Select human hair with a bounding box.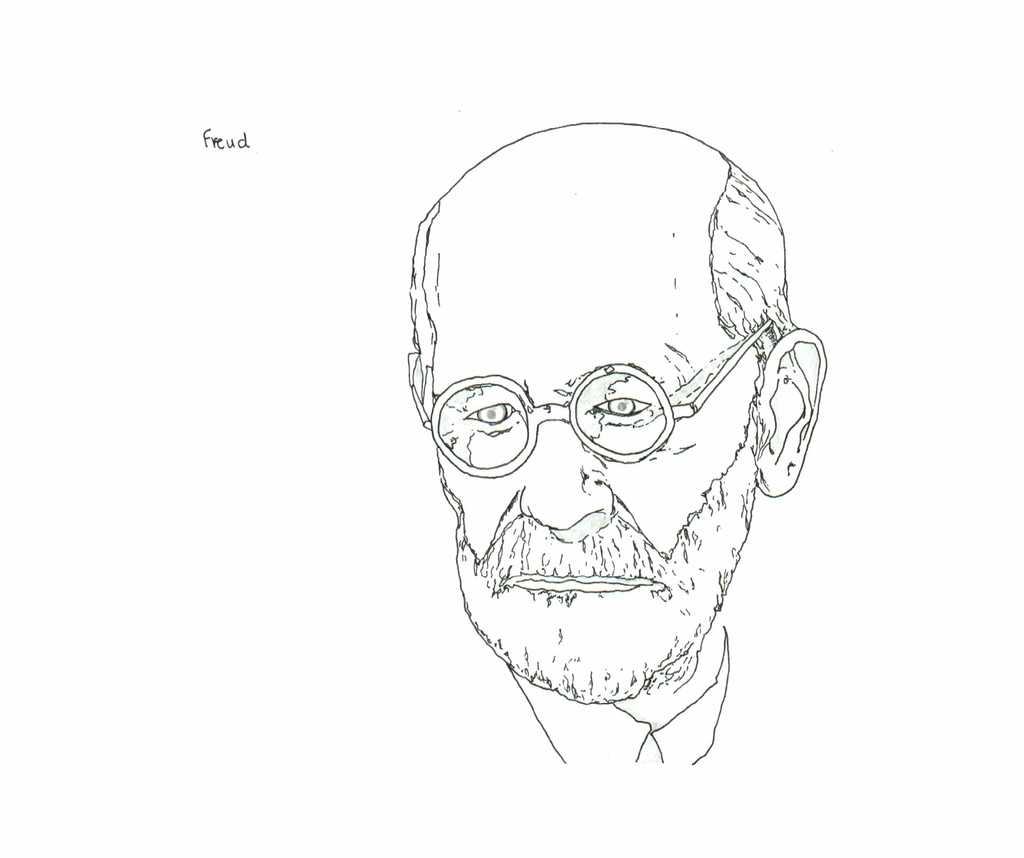
bbox=[411, 154, 792, 346].
